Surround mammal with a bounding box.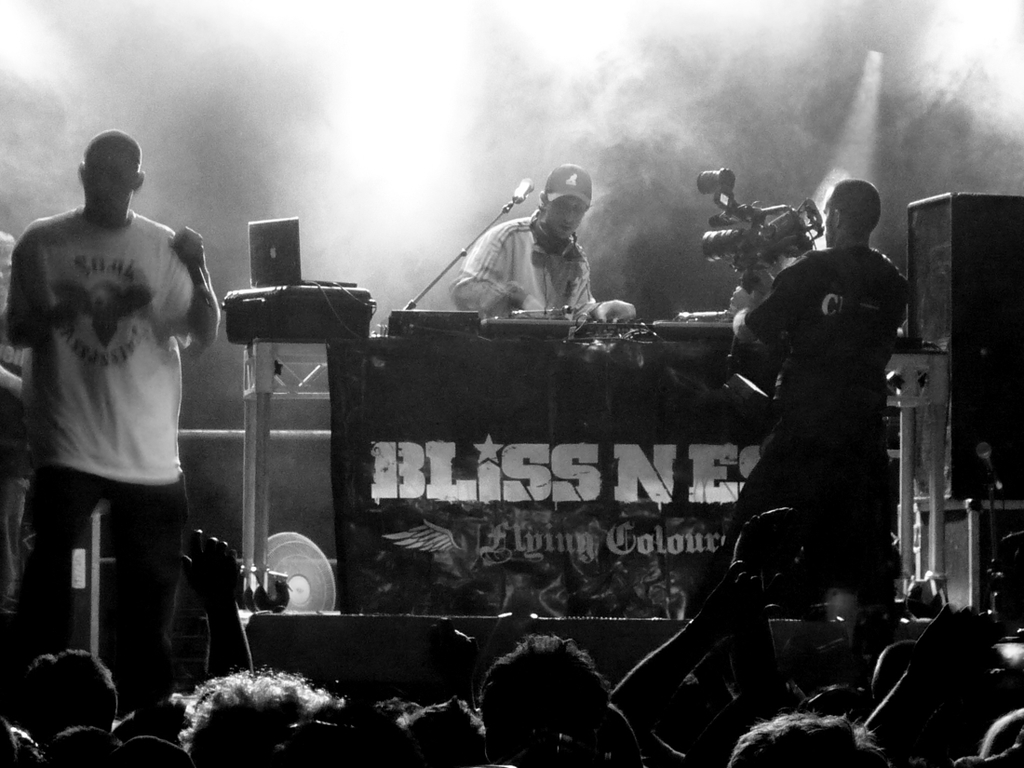
BBox(448, 162, 634, 317).
